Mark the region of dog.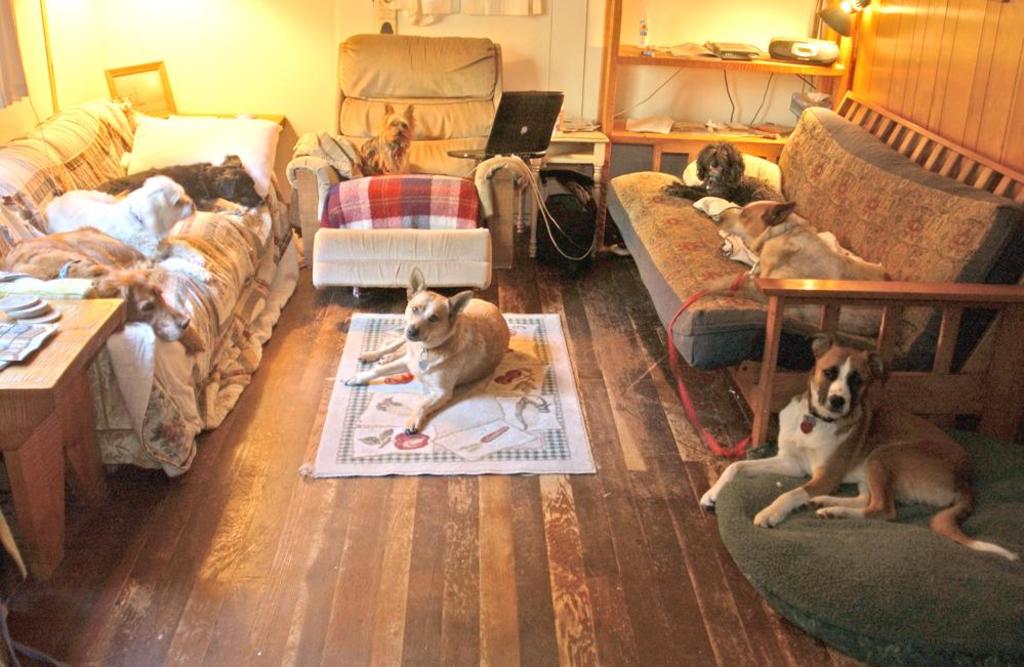
Region: 344,260,506,433.
